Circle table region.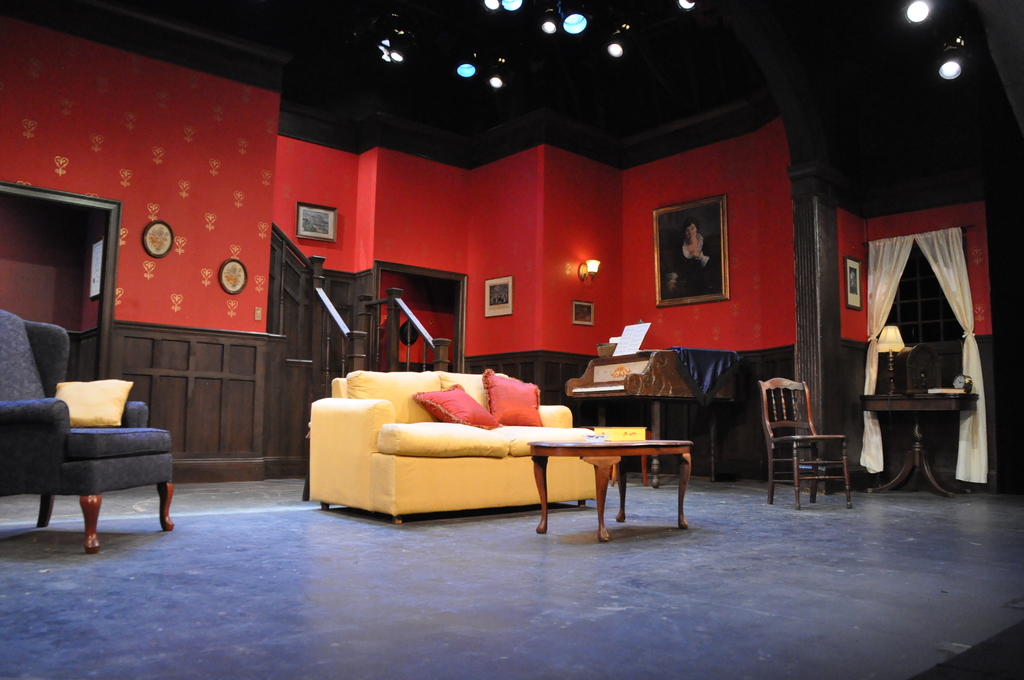
Region: x1=859 y1=384 x2=981 y2=497.
